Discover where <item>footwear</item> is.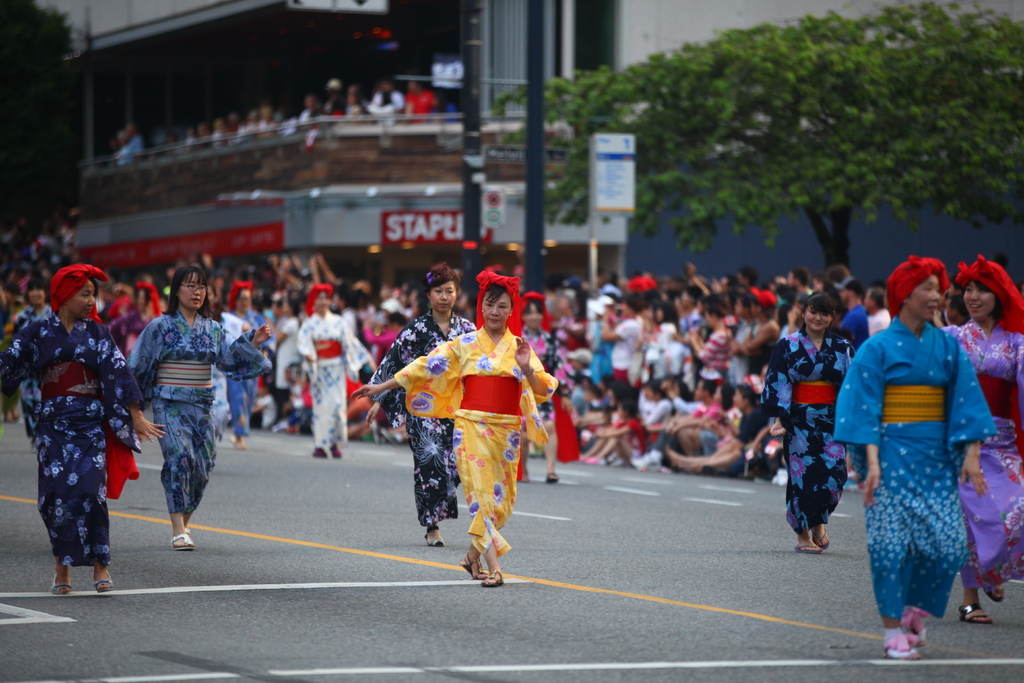
Discovered at 544/470/561/483.
